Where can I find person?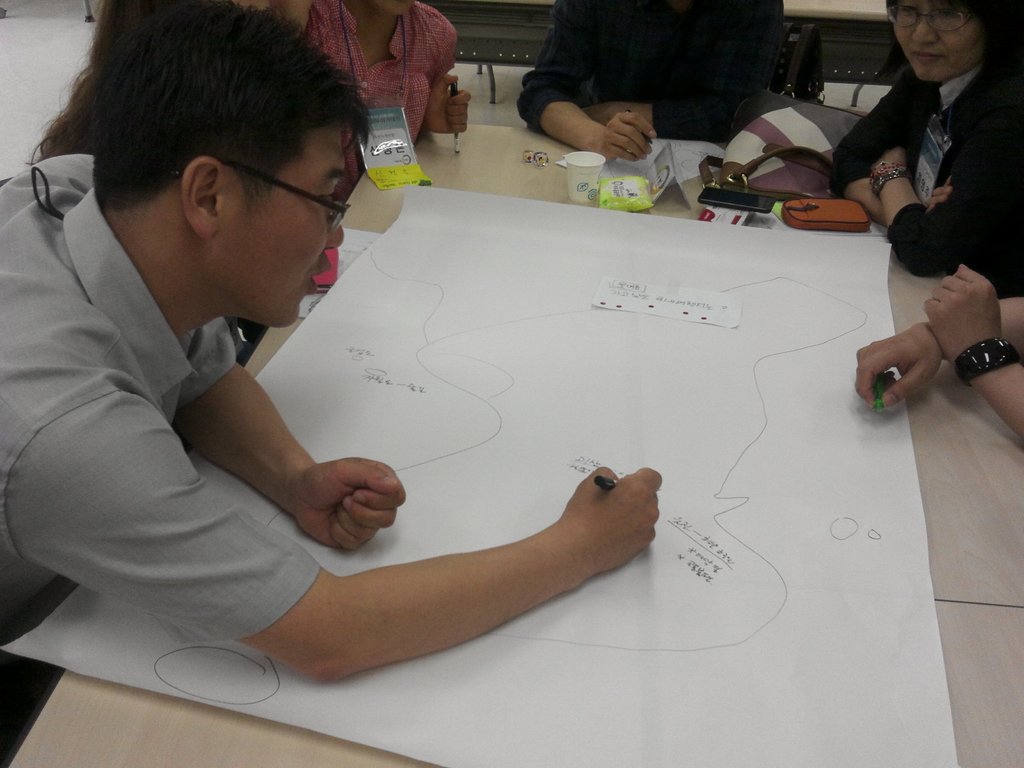
You can find it at <bbox>0, 7, 664, 678</bbox>.
